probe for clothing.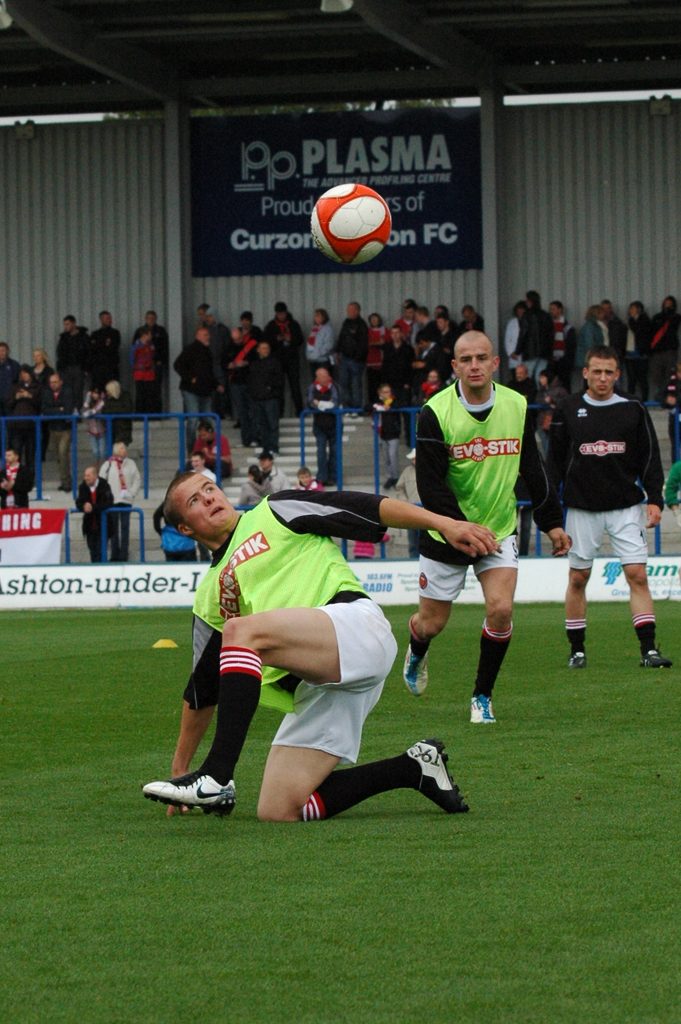
Probe result: box(503, 314, 546, 381).
